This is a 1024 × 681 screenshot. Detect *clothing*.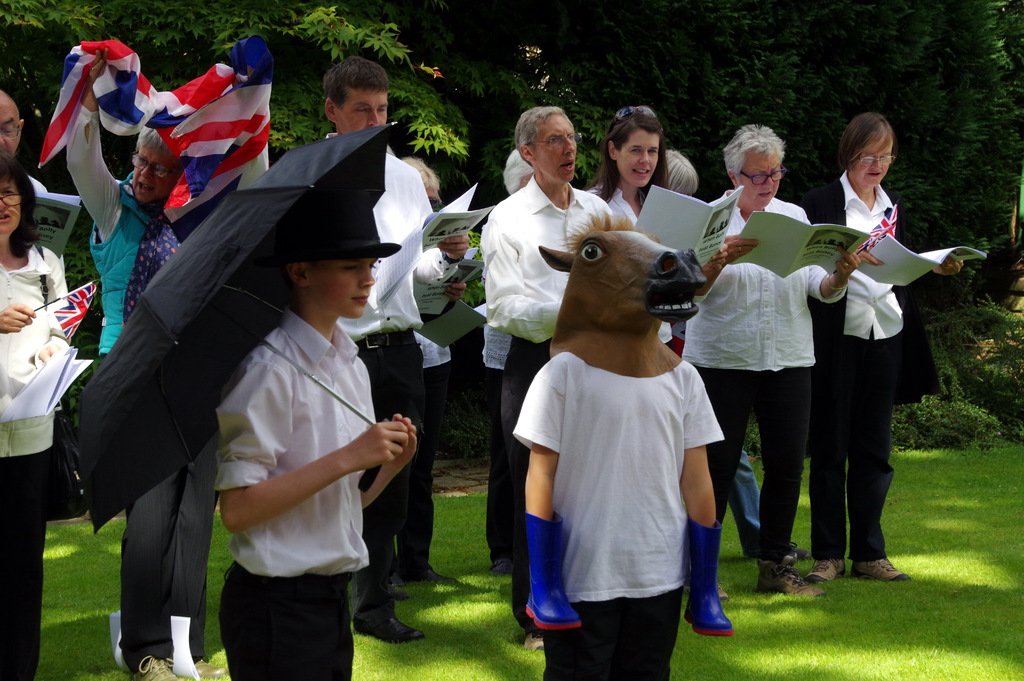
(477,177,612,367).
